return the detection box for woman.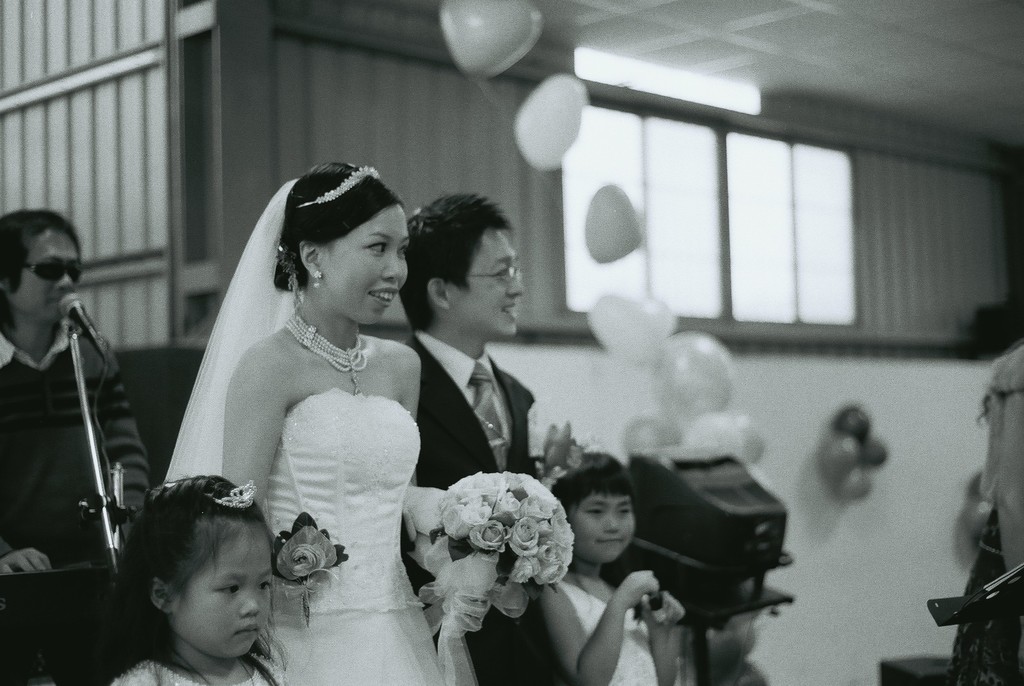
Rect(137, 150, 461, 685).
